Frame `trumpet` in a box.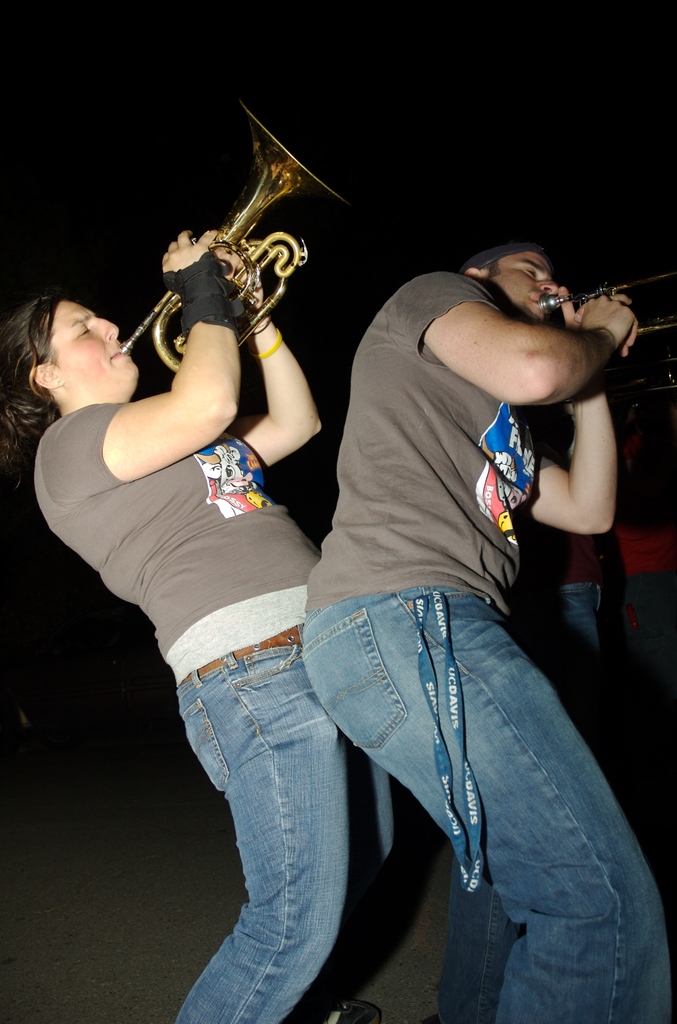
bbox=[120, 100, 353, 374].
